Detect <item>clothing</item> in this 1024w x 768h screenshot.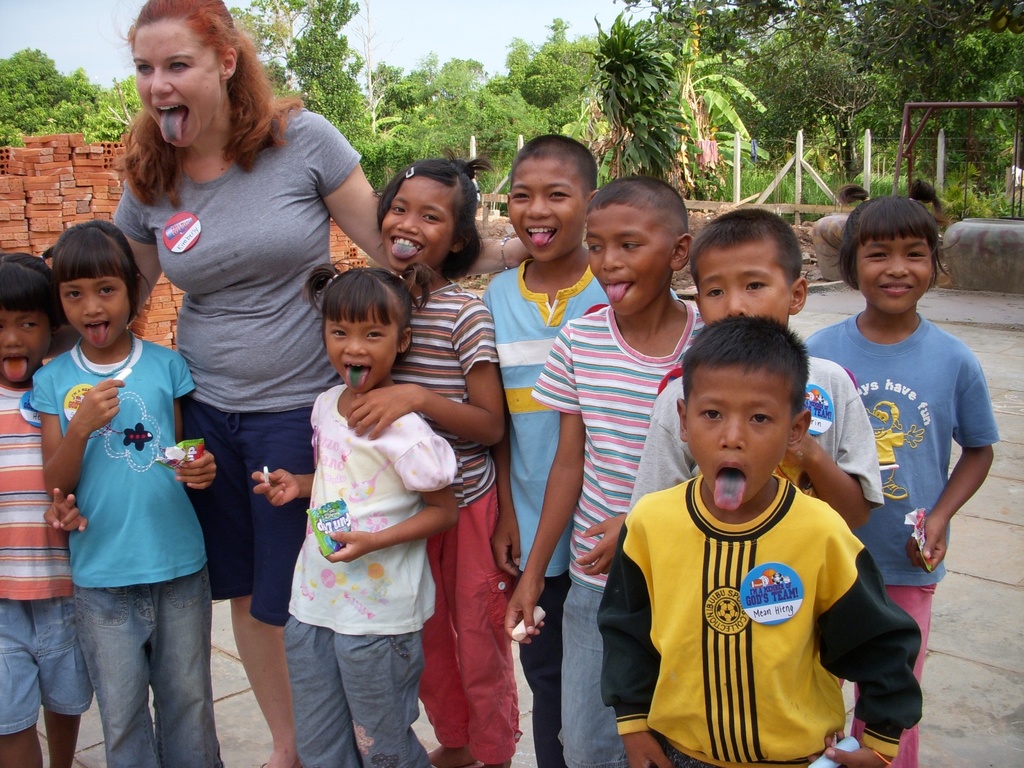
Detection: detection(268, 383, 450, 767).
